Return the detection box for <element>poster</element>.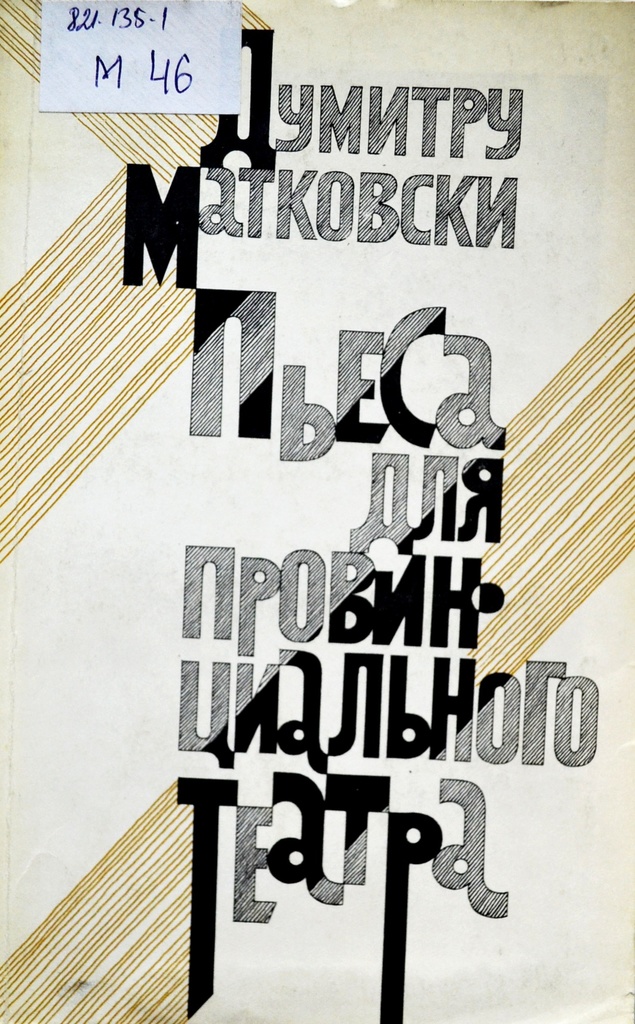
x1=0, y1=0, x2=634, y2=1023.
